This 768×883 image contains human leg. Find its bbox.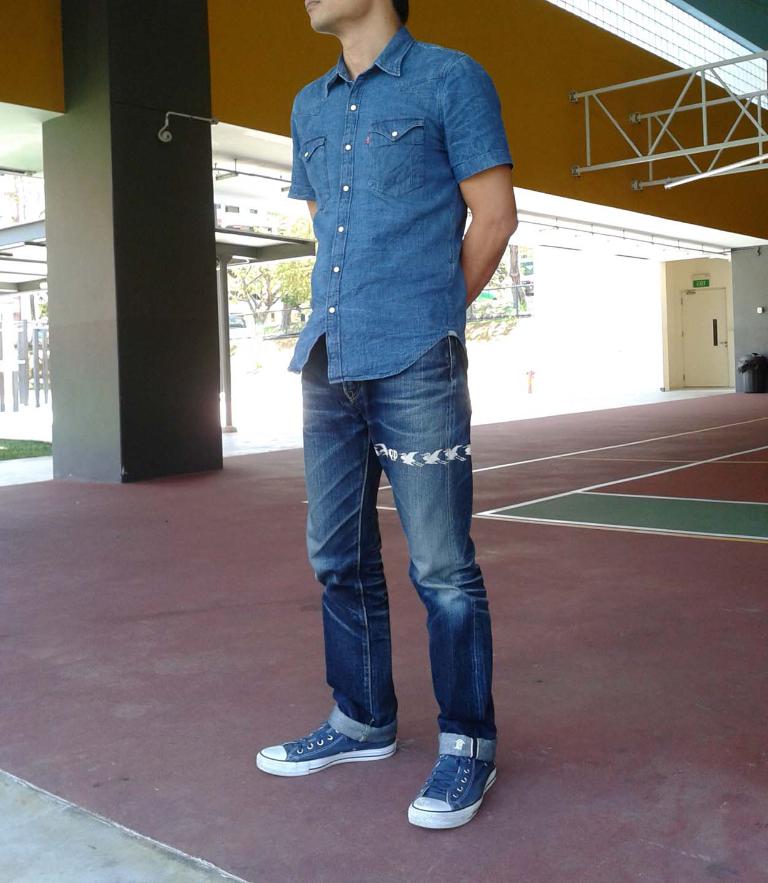
(365,348,509,826).
